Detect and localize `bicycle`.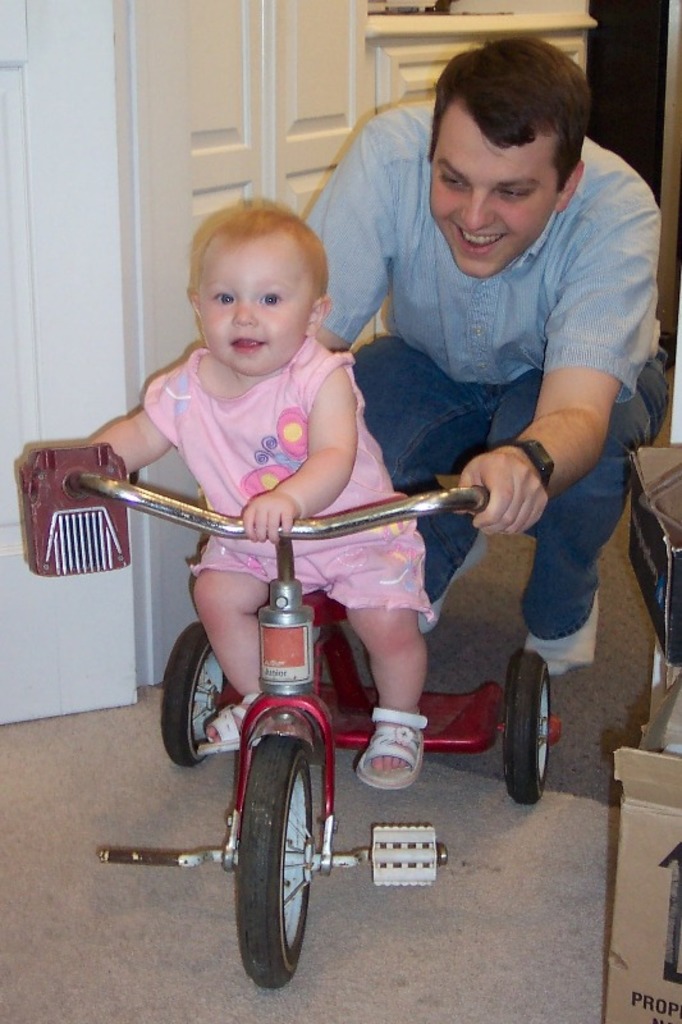
Localized at {"left": 59, "top": 481, "right": 566, "bottom": 973}.
